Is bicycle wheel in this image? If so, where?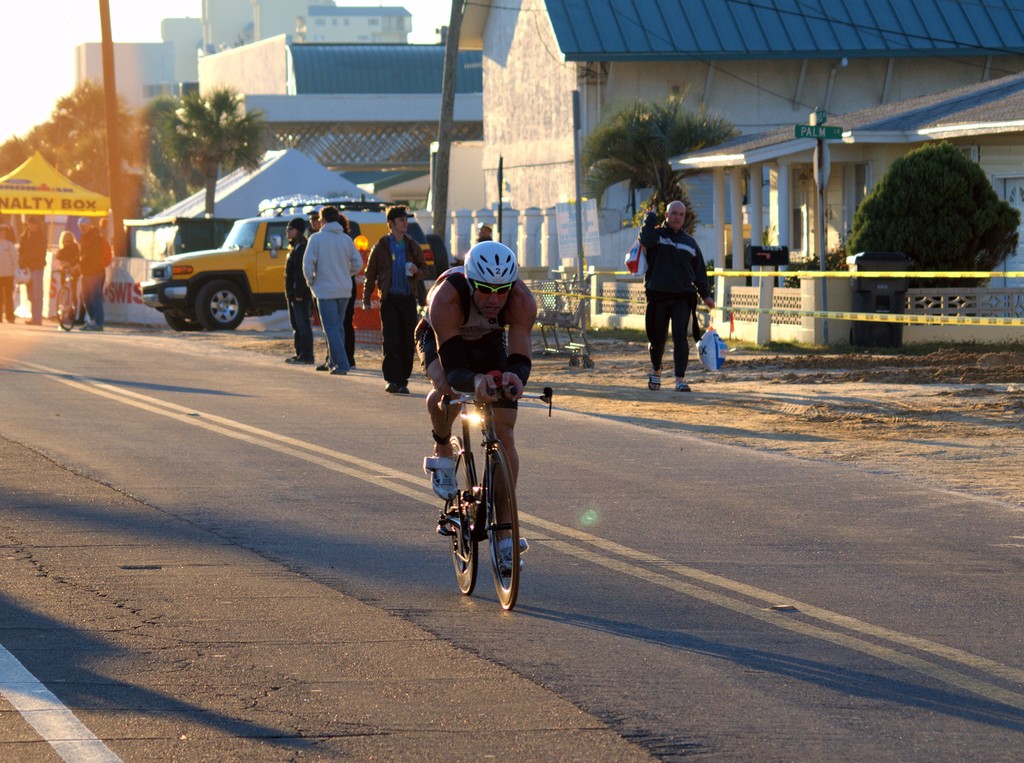
Yes, at box(61, 287, 83, 337).
